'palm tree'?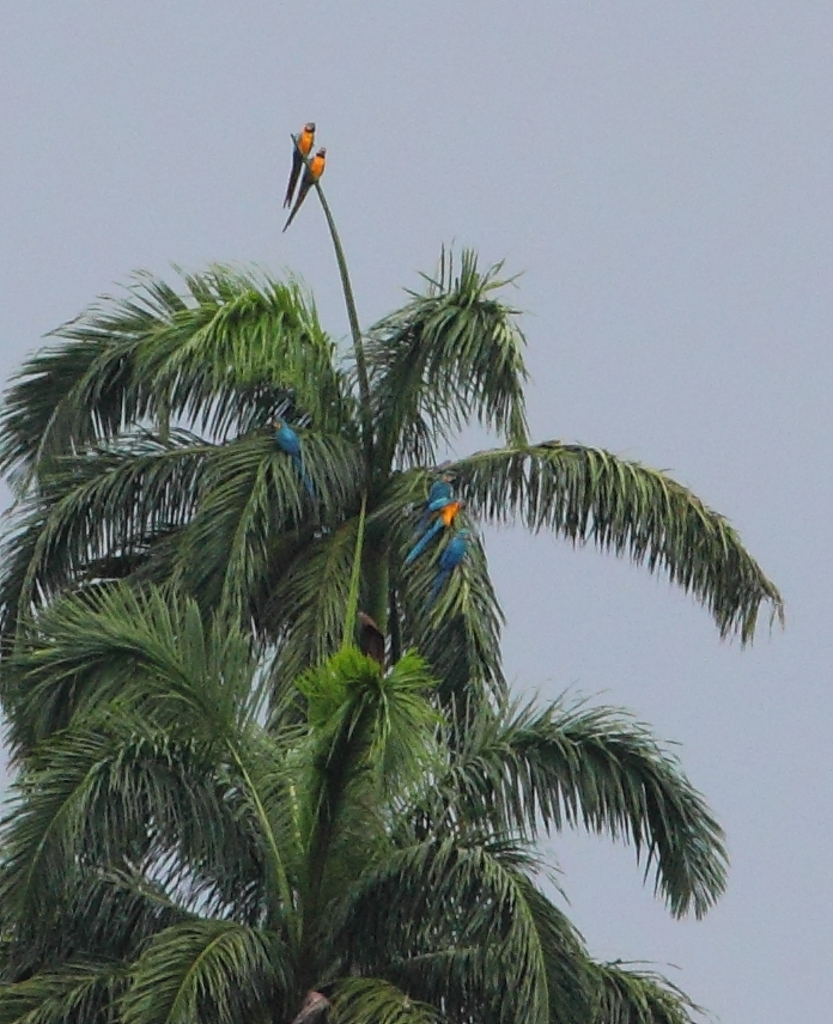
[left=86, top=219, right=677, bottom=1023]
